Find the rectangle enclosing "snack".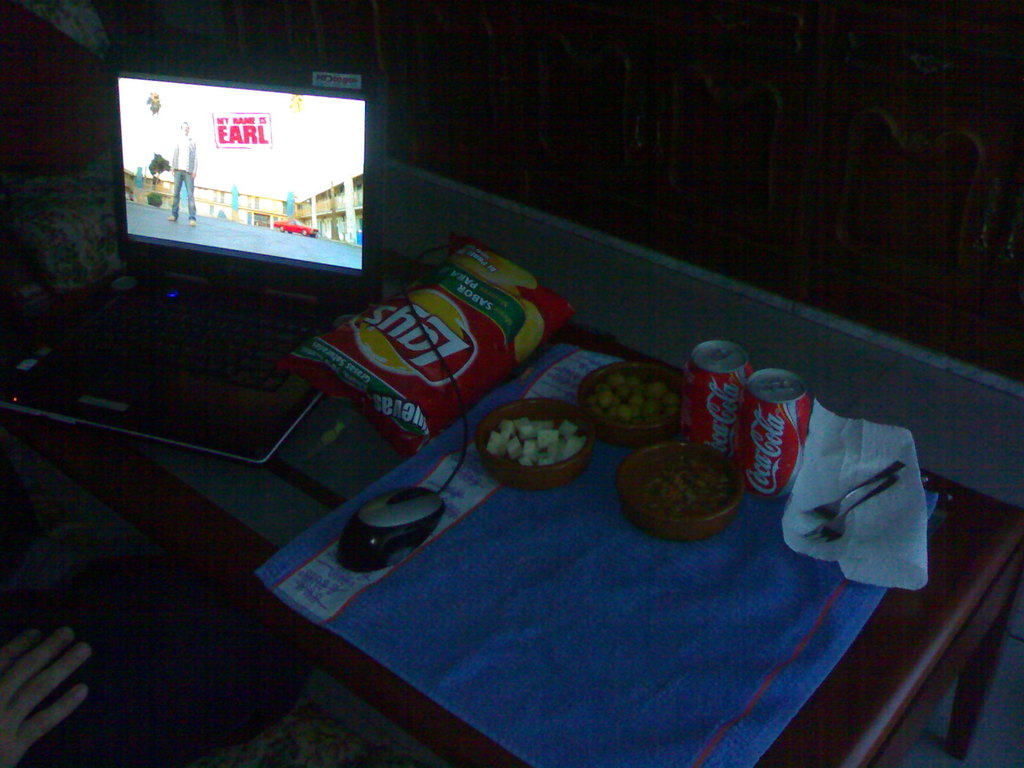
<region>630, 451, 737, 516</region>.
